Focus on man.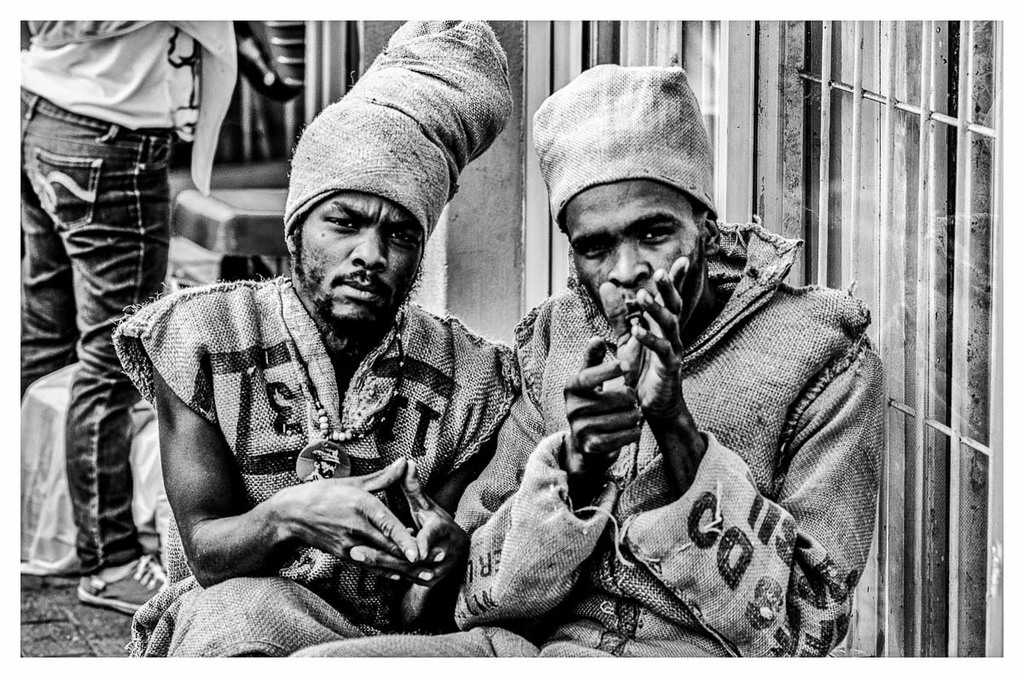
Focused at (x1=291, y1=61, x2=880, y2=677).
